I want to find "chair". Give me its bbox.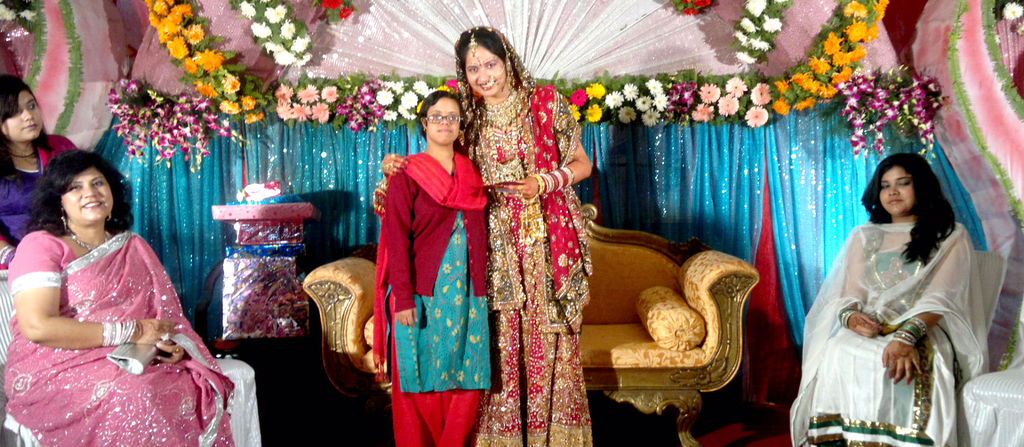
[957, 294, 1023, 446].
